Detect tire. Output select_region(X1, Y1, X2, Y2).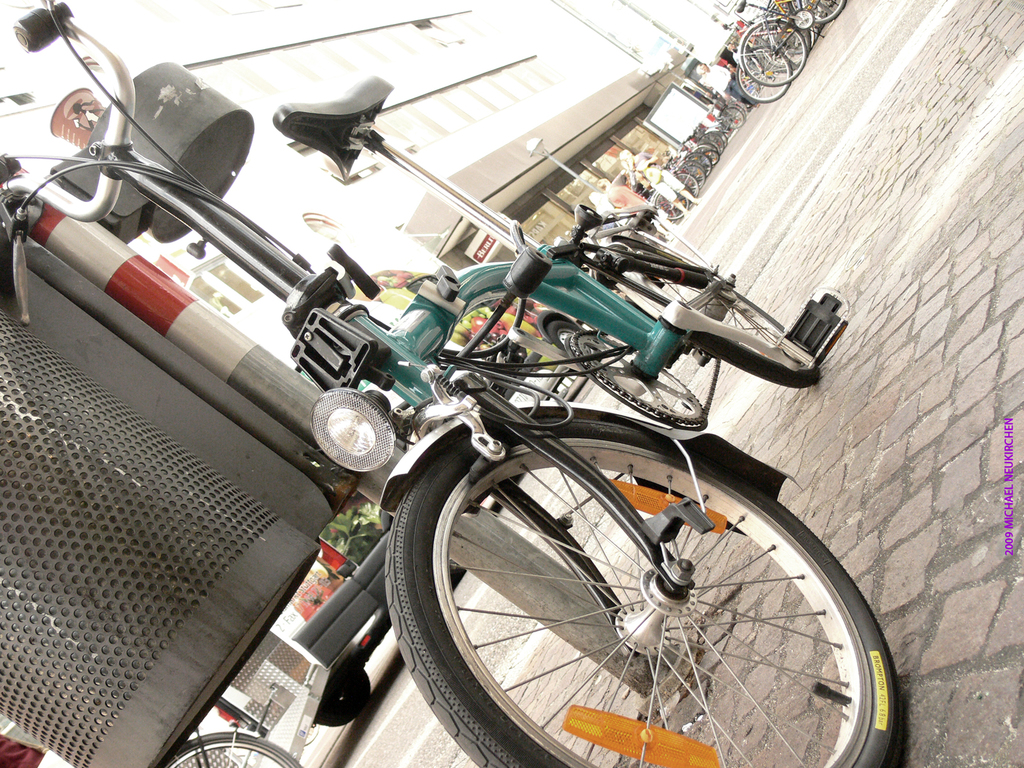
select_region(154, 730, 306, 767).
